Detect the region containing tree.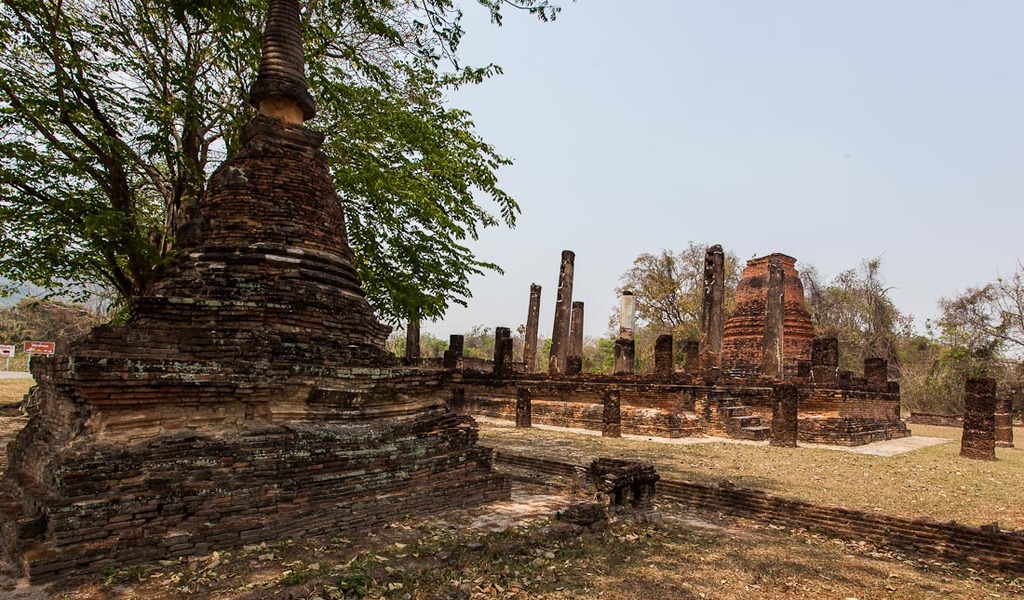
[799, 249, 923, 371].
